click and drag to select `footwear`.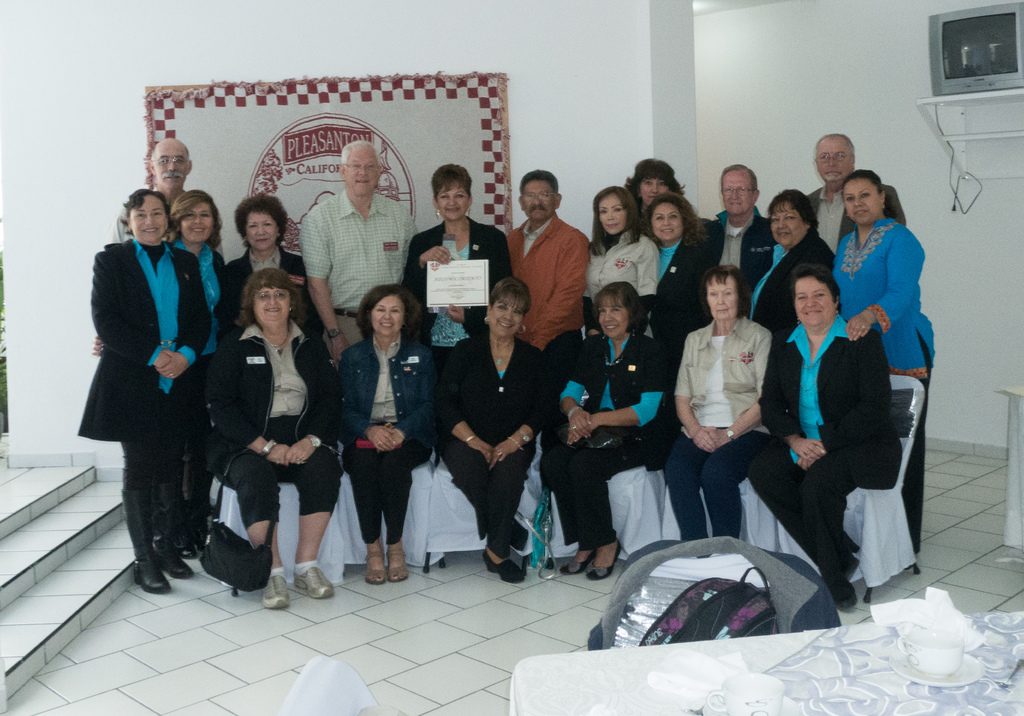
Selection: [168,454,189,559].
